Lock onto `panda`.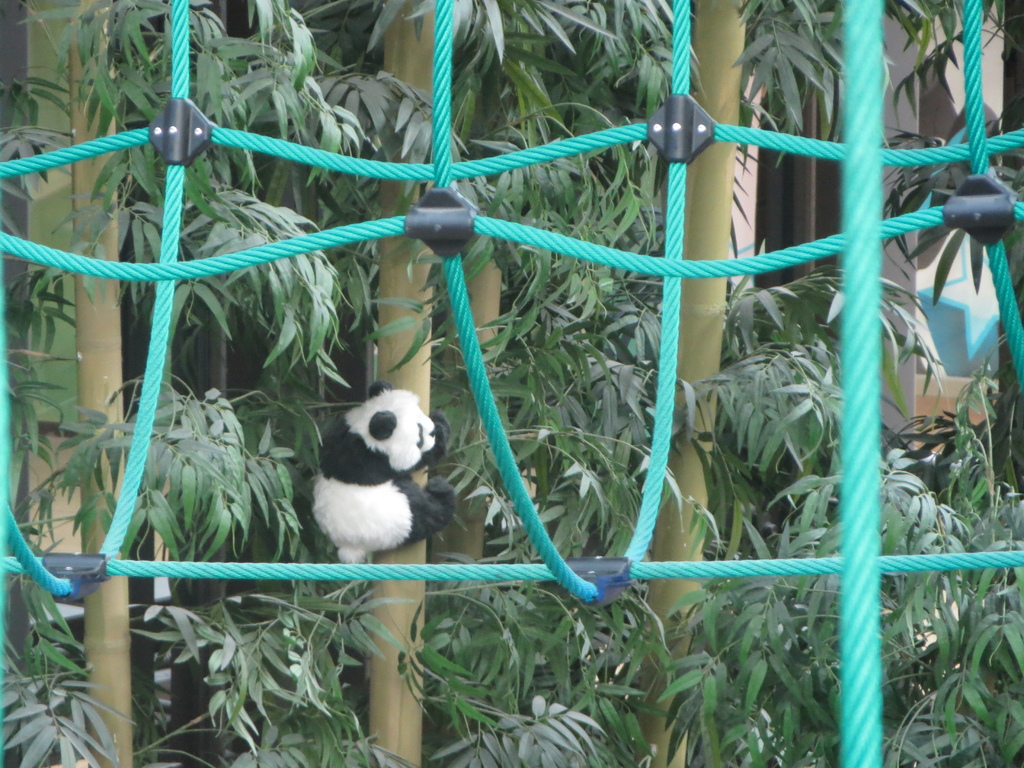
Locked: select_region(291, 378, 448, 575).
